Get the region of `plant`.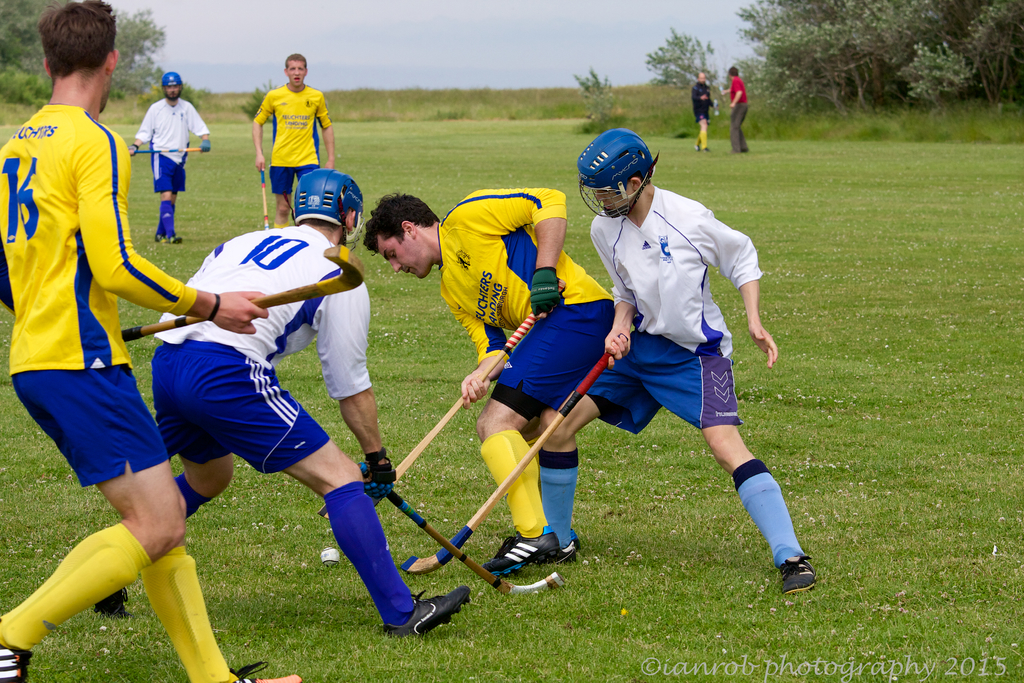
rect(845, 104, 915, 142).
